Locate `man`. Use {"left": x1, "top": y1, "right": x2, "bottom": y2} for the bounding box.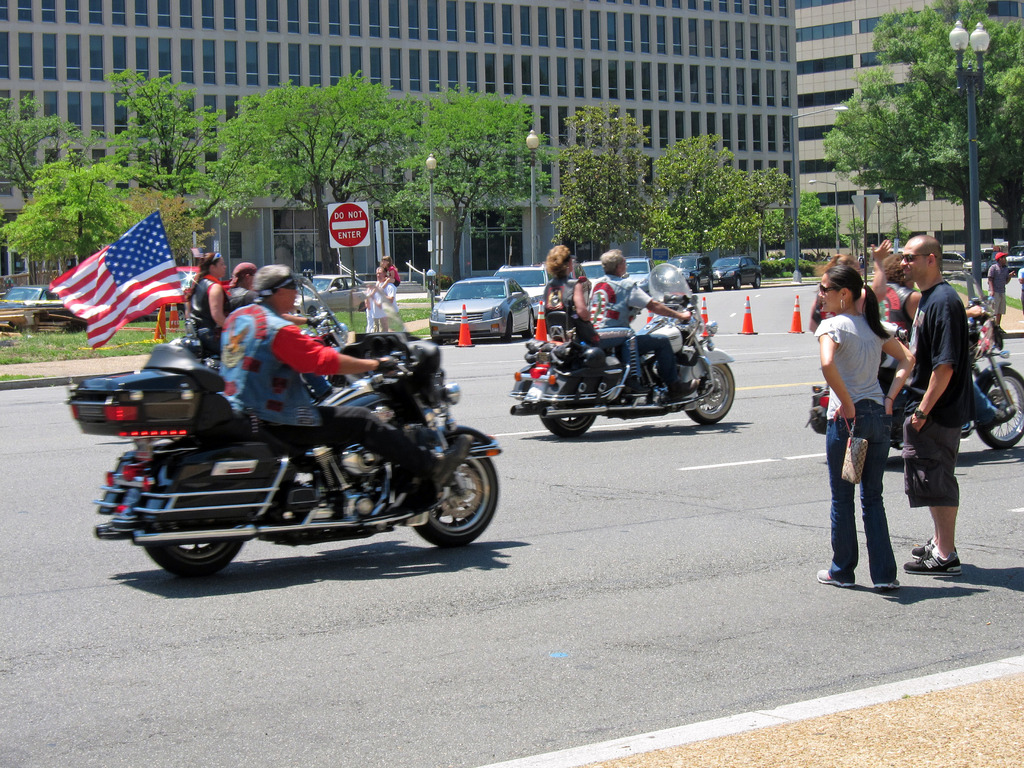
{"left": 988, "top": 249, "right": 1011, "bottom": 326}.
